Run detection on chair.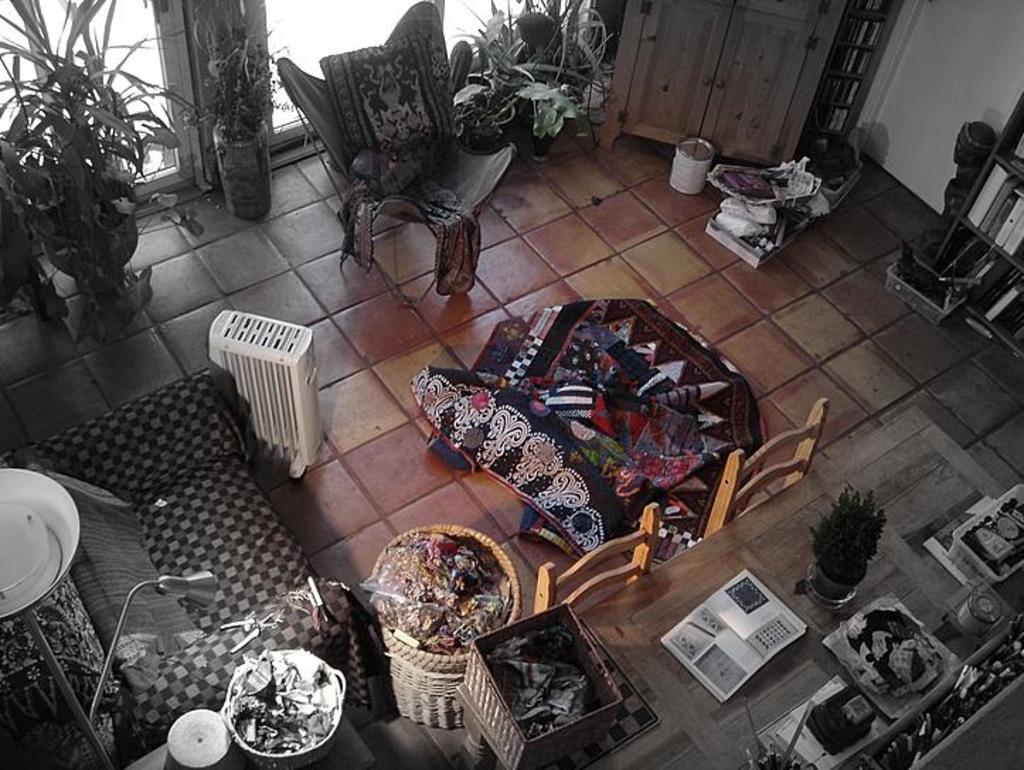
Result: [left=269, top=0, right=523, bottom=309].
